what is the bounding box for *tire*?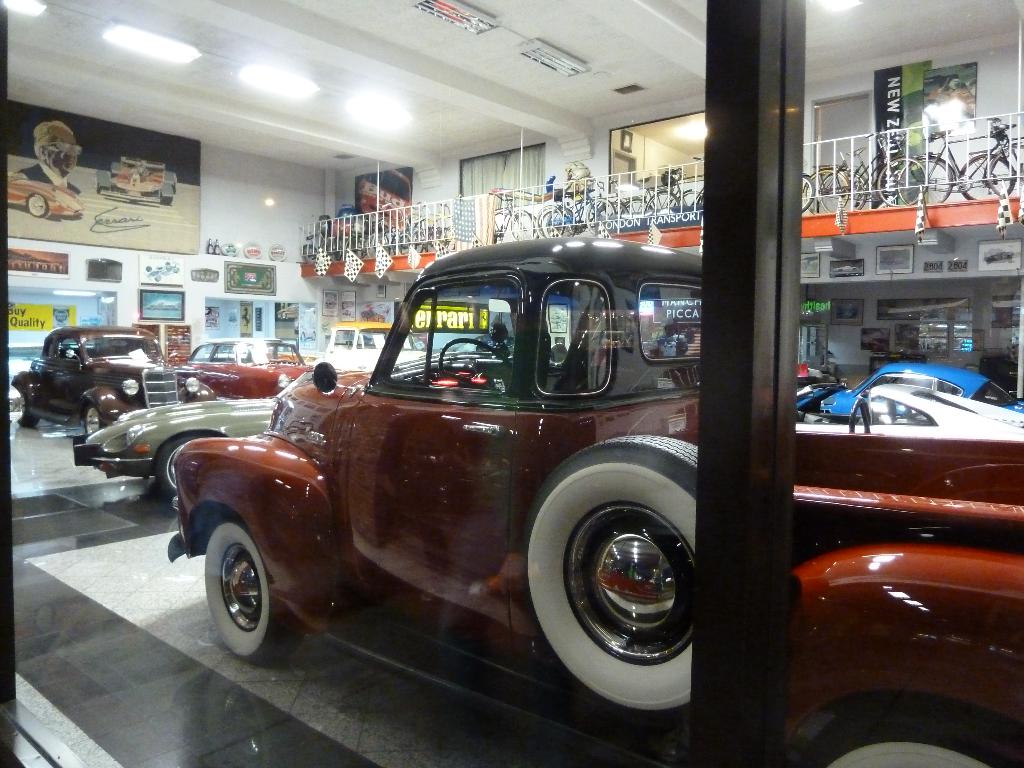
x1=513, y1=212, x2=541, y2=239.
